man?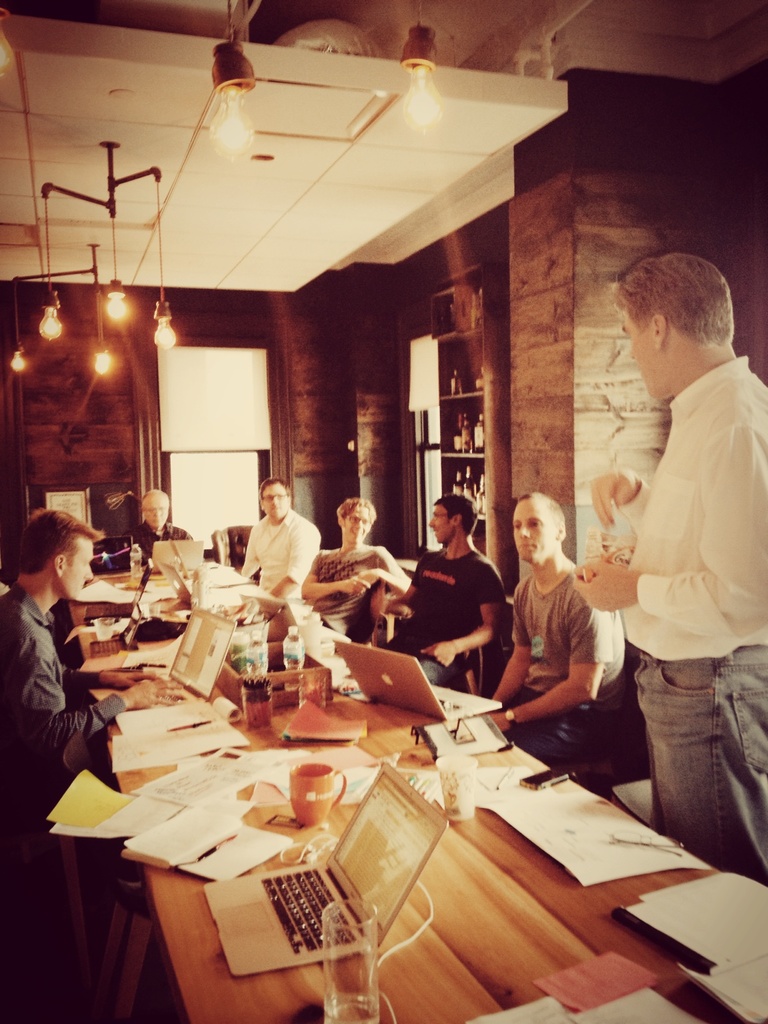
{"x1": 0, "y1": 507, "x2": 184, "y2": 850}
